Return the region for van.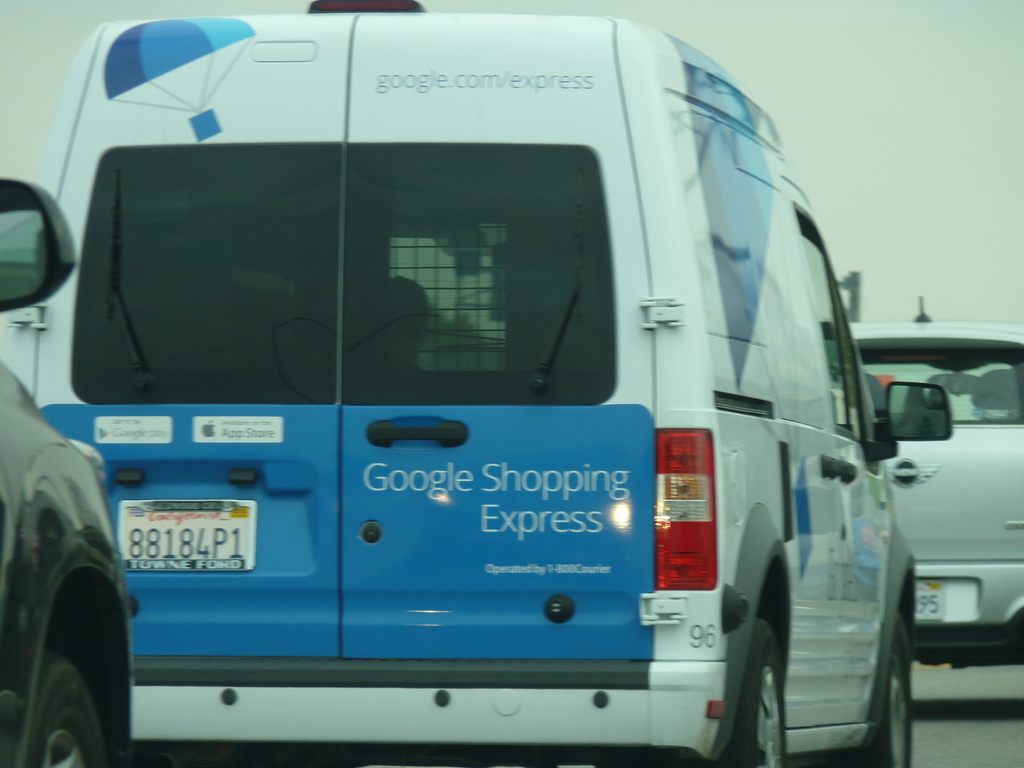
{"left": 9, "top": 6, "right": 959, "bottom": 764}.
